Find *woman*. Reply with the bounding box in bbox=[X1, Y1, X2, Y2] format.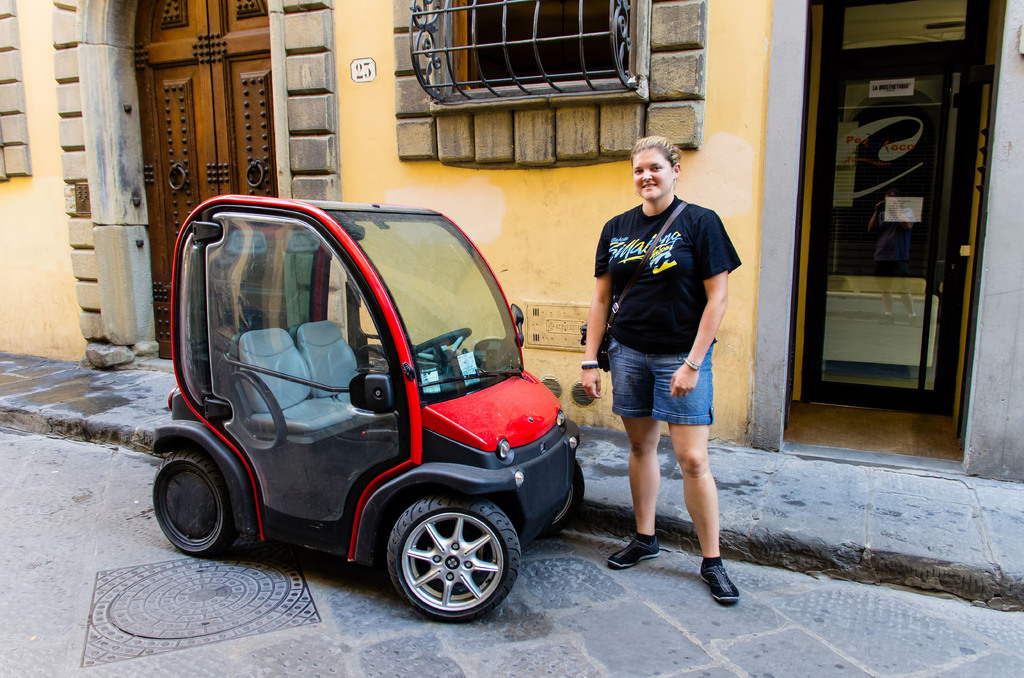
bbox=[572, 140, 756, 609].
